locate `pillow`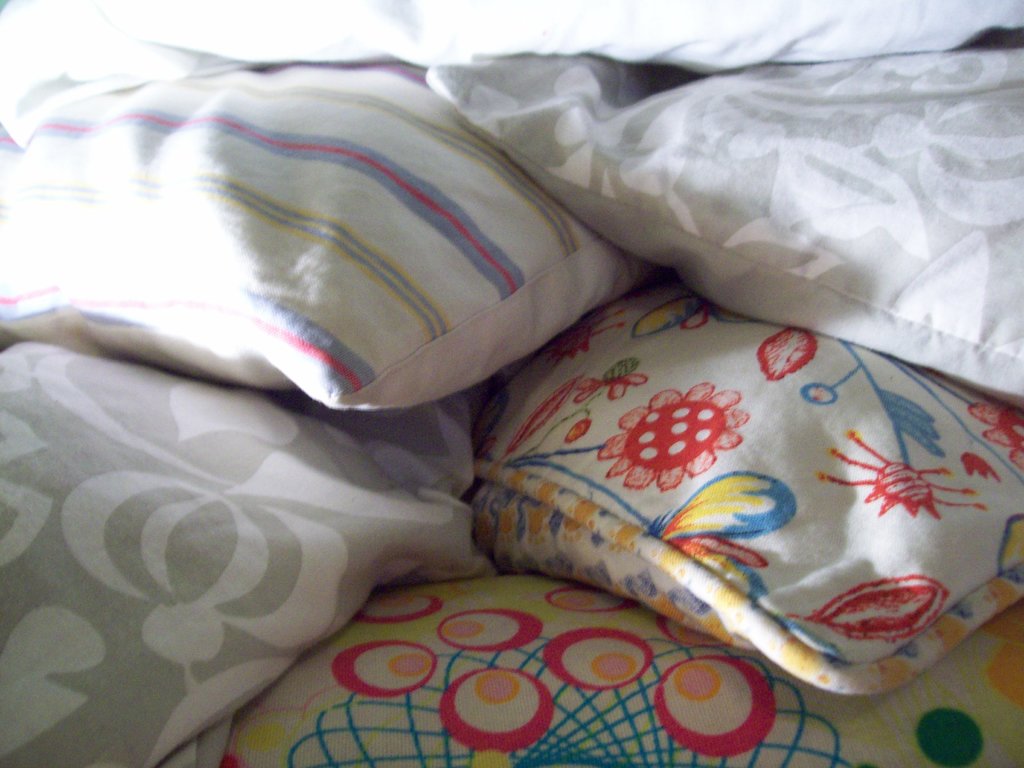
(x1=404, y1=35, x2=1023, y2=410)
